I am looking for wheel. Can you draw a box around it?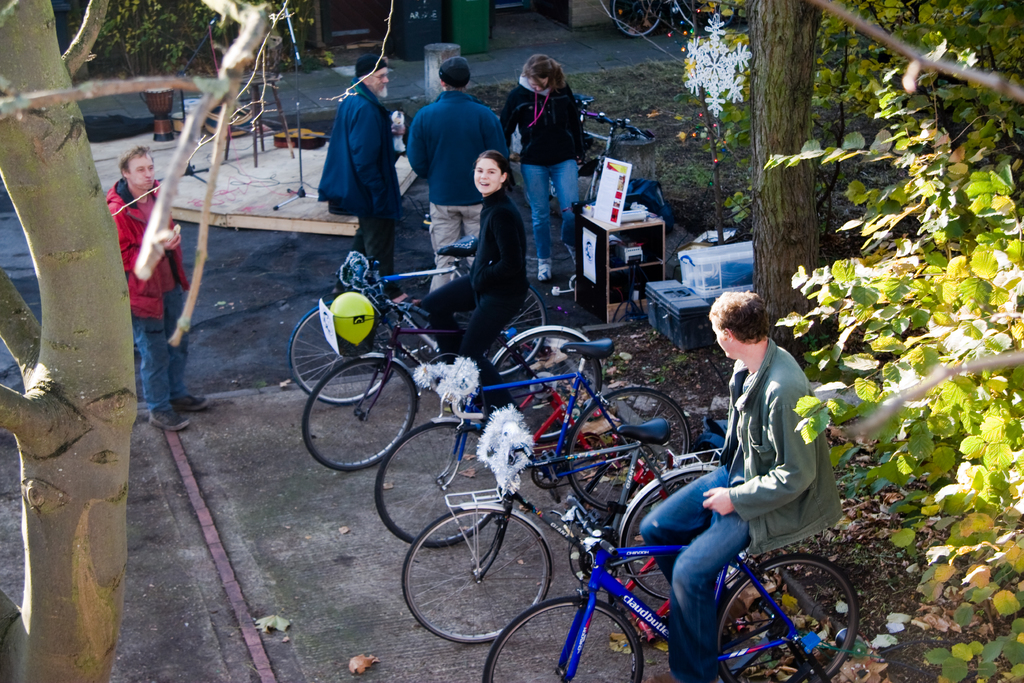
Sure, the bounding box is [left=289, top=306, right=404, bottom=408].
